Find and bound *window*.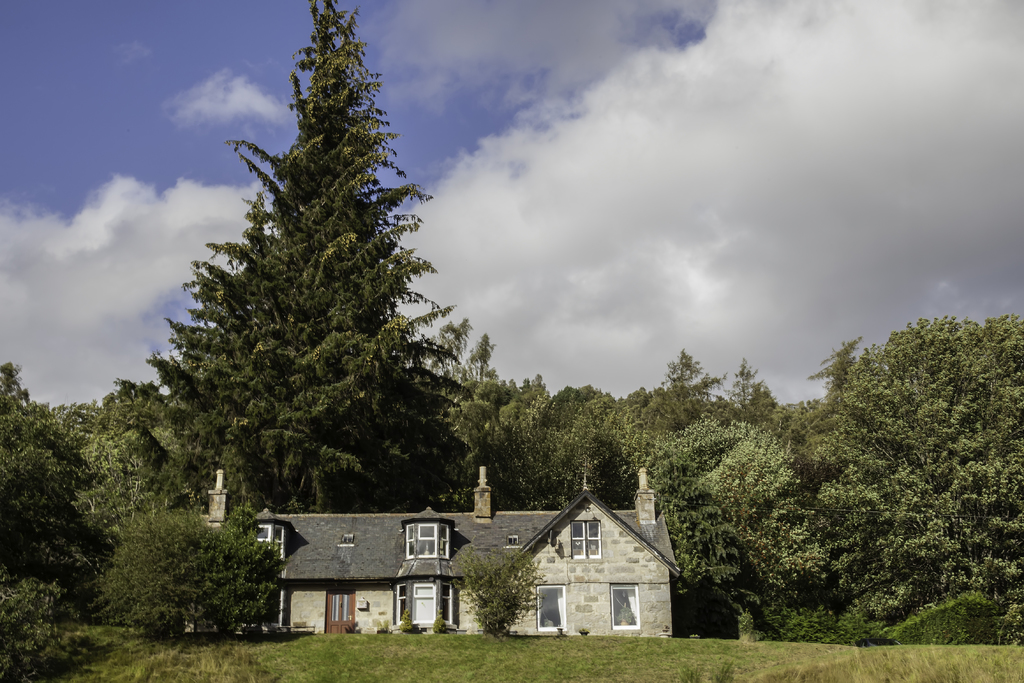
Bound: select_region(440, 583, 460, 627).
